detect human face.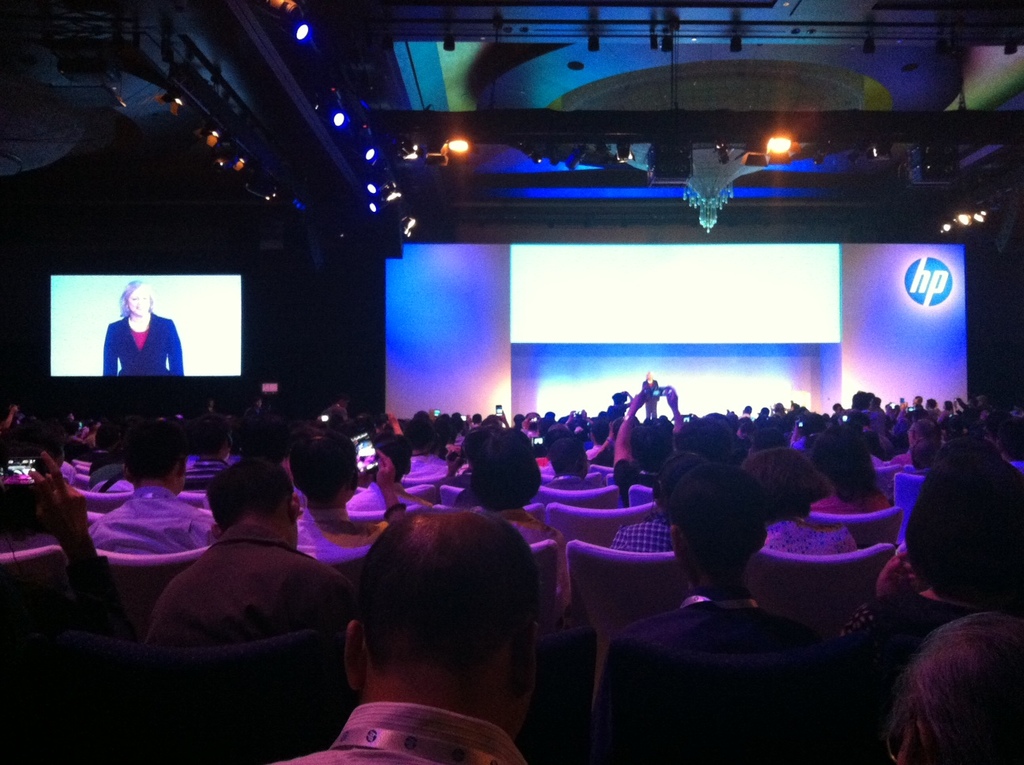
Detected at [127,286,152,318].
